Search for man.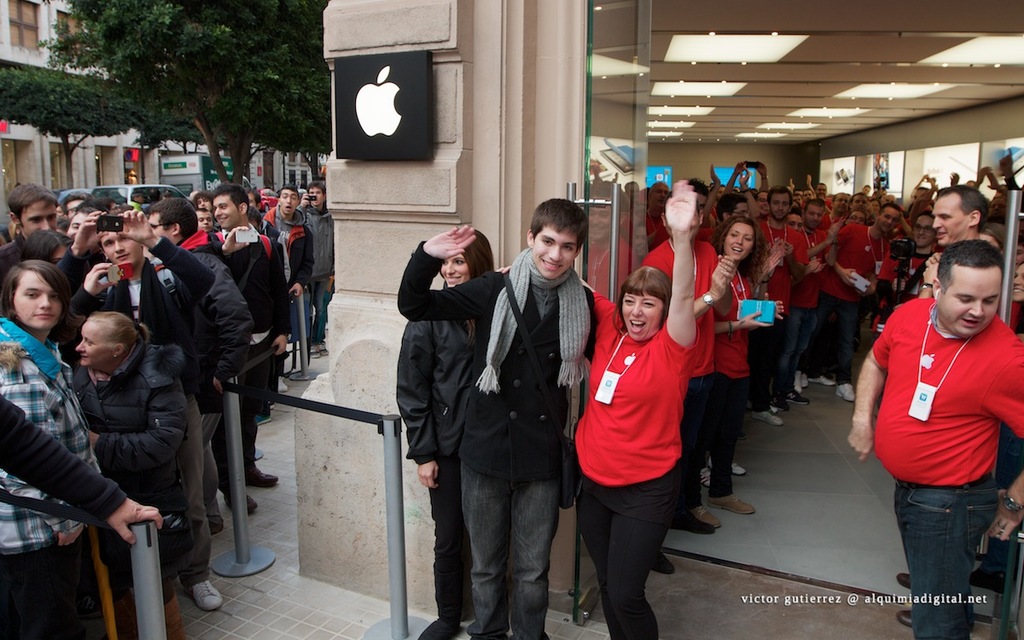
Found at {"x1": 303, "y1": 180, "x2": 333, "y2": 358}.
